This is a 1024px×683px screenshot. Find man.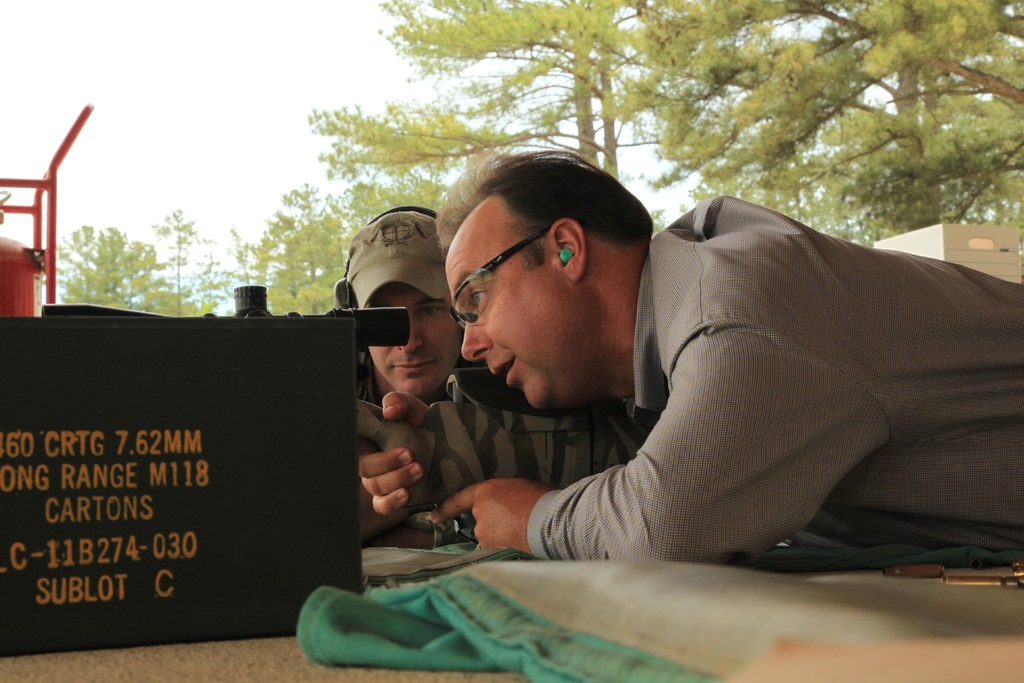
Bounding box: select_region(329, 211, 611, 538).
